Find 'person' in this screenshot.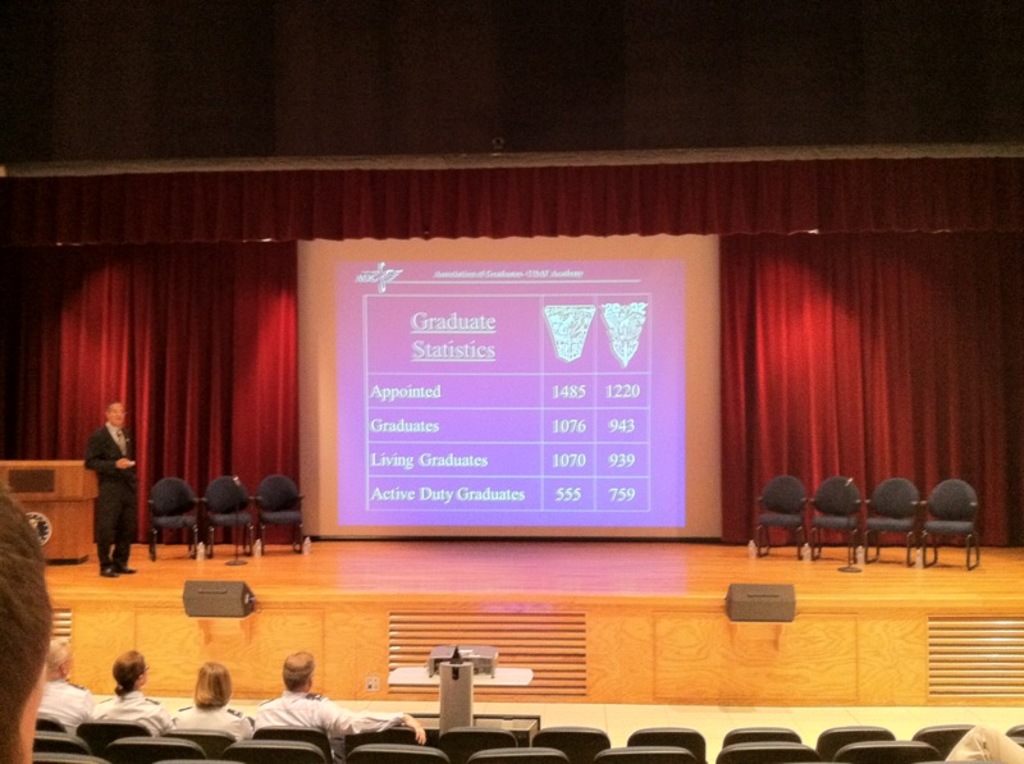
The bounding box for 'person' is l=0, t=476, r=55, b=763.
